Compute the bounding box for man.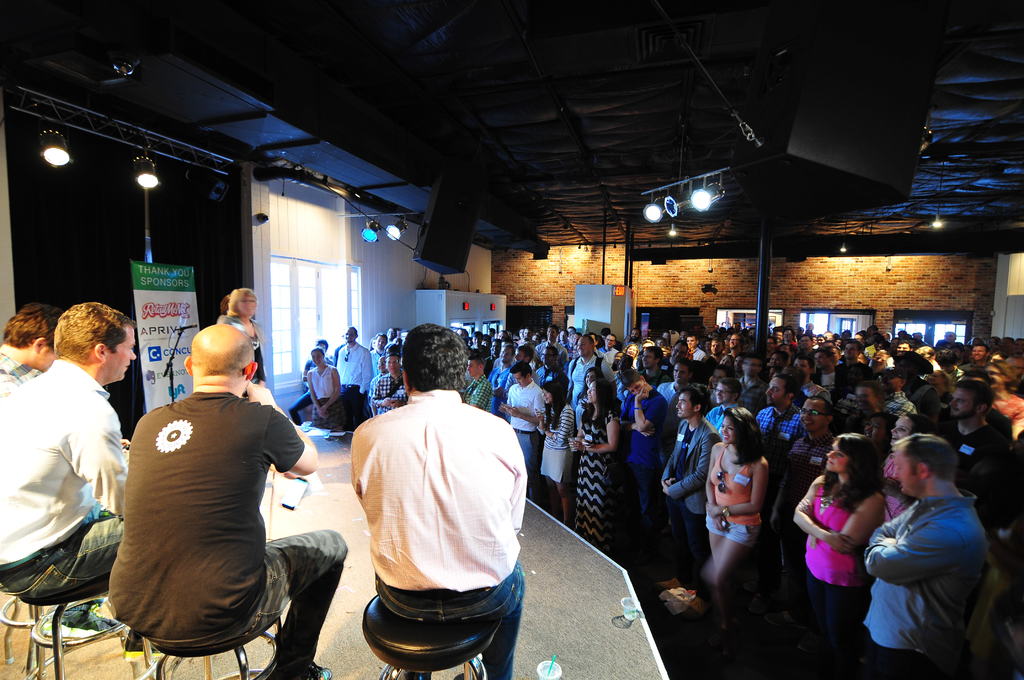
460,353,499,411.
